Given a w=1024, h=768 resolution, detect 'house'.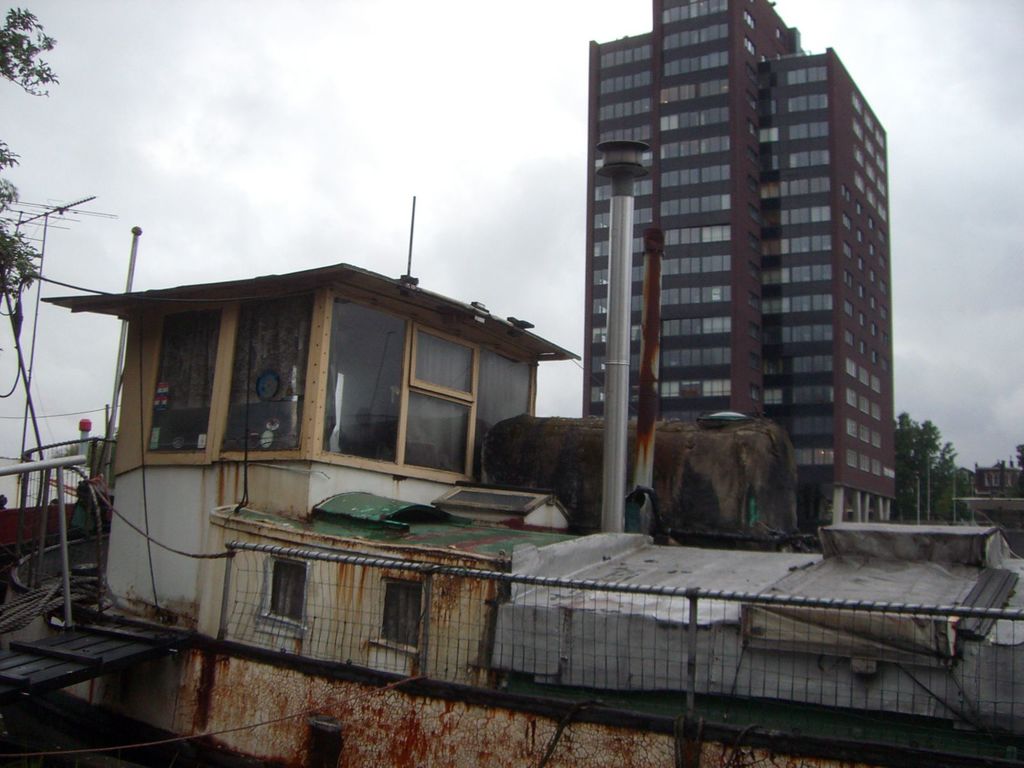
99,224,572,585.
